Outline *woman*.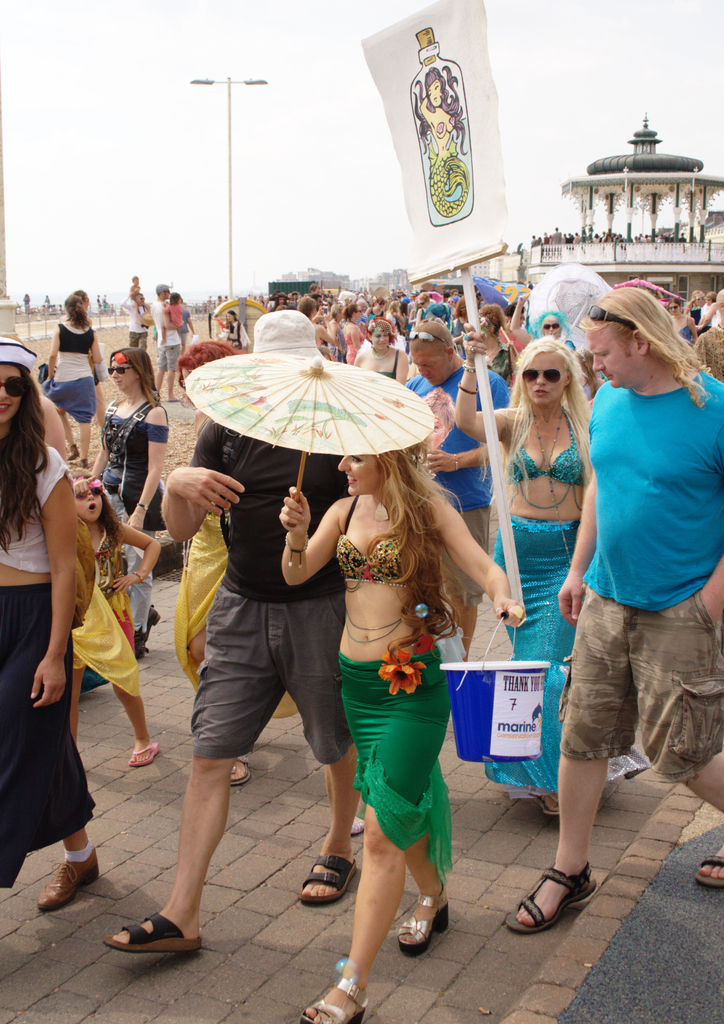
Outline: 90,340,170,652.
